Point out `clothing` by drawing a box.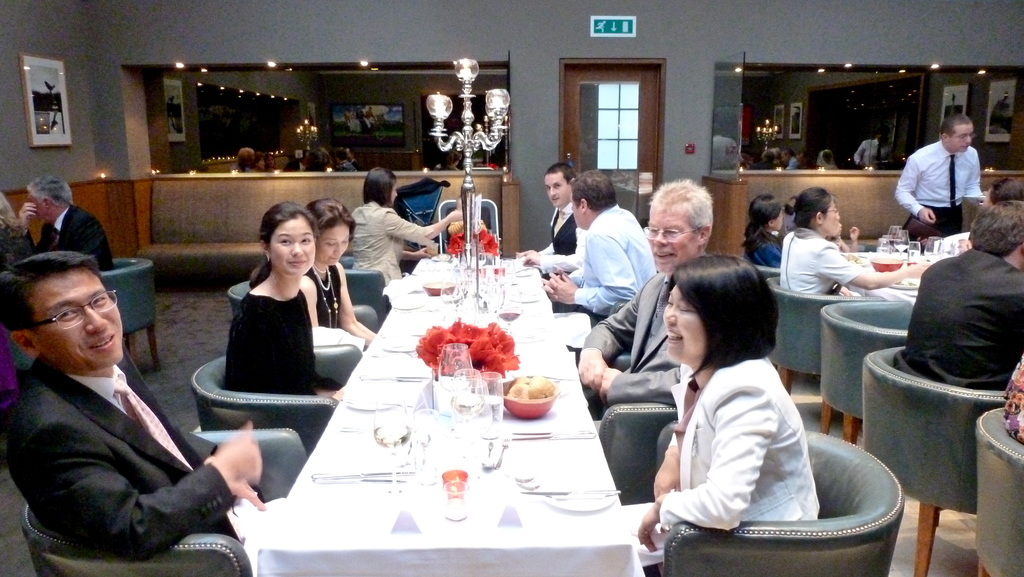
detection(305, 257, 363, 360).
